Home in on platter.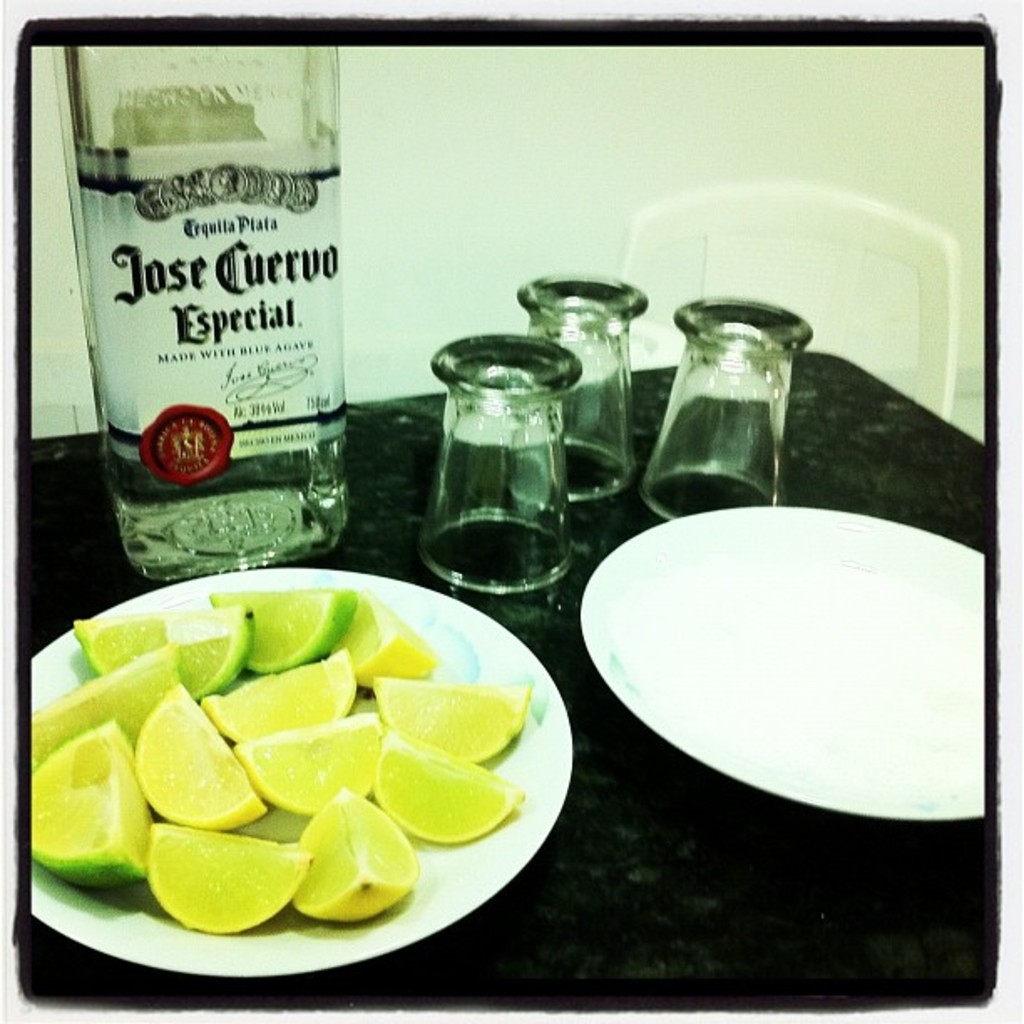
Homed in at (x1=584, y1=494, x2=994, y2=810).
